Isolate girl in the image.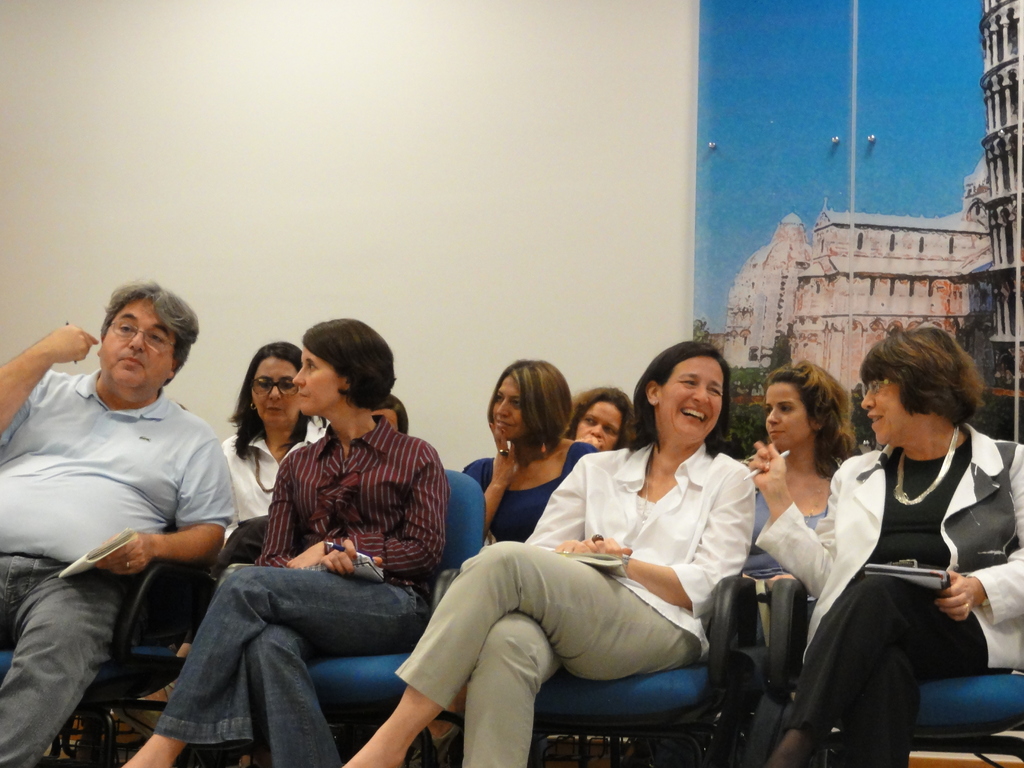
Isolated region: locate(755, 362, 855, 575).
